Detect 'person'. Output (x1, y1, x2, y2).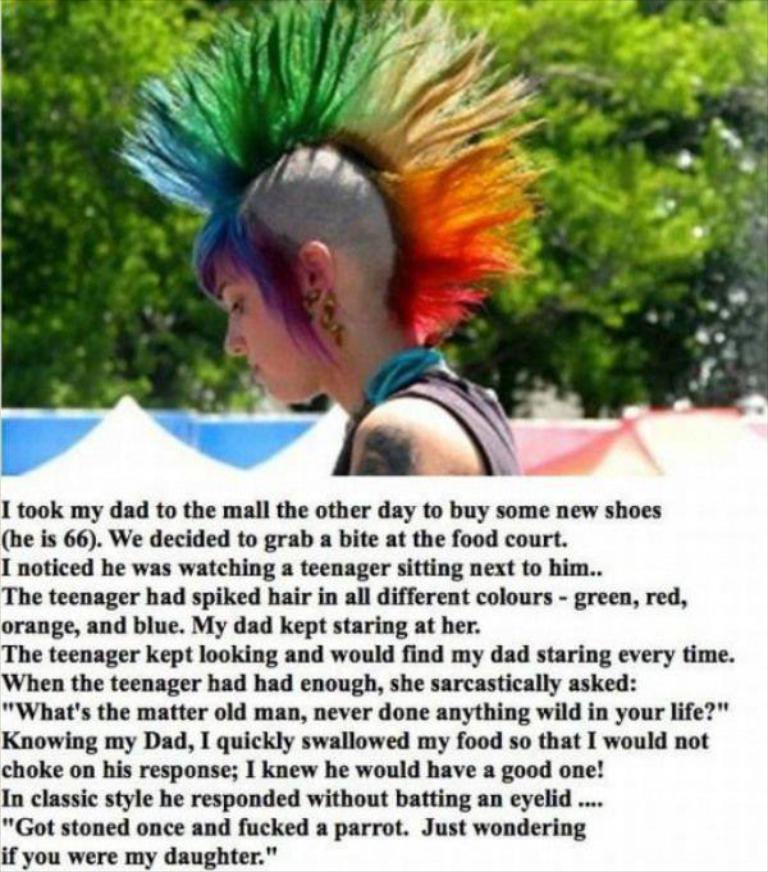
(114, 0, 557, 479).
